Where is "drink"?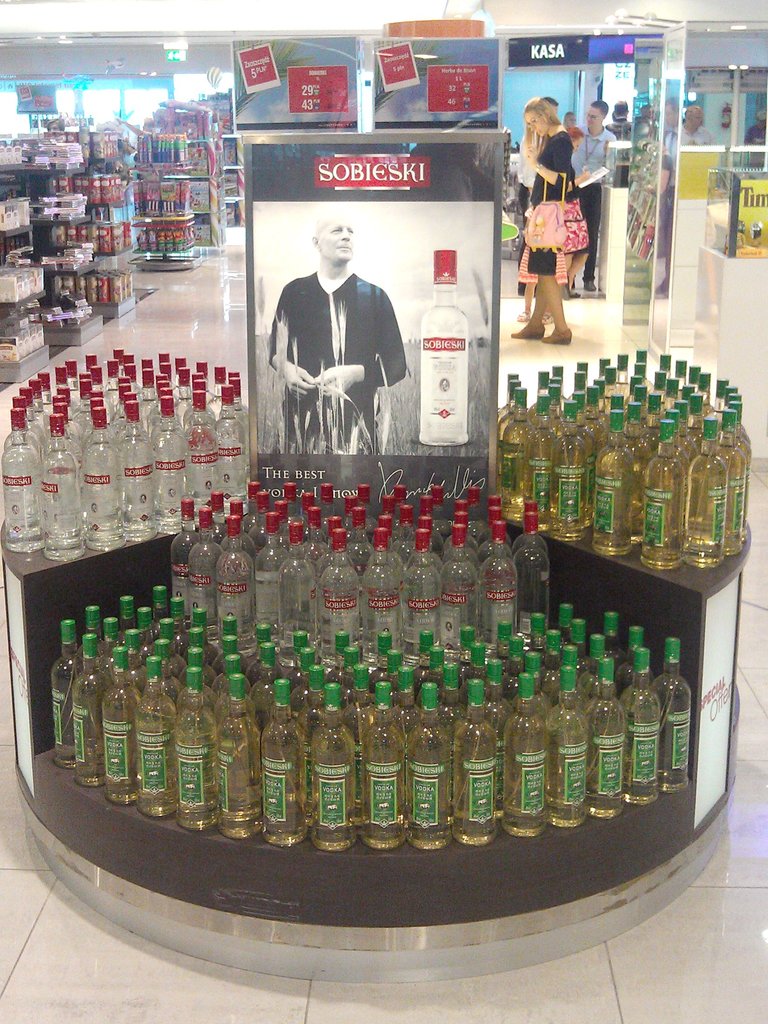
499, 412, 538, 516.
